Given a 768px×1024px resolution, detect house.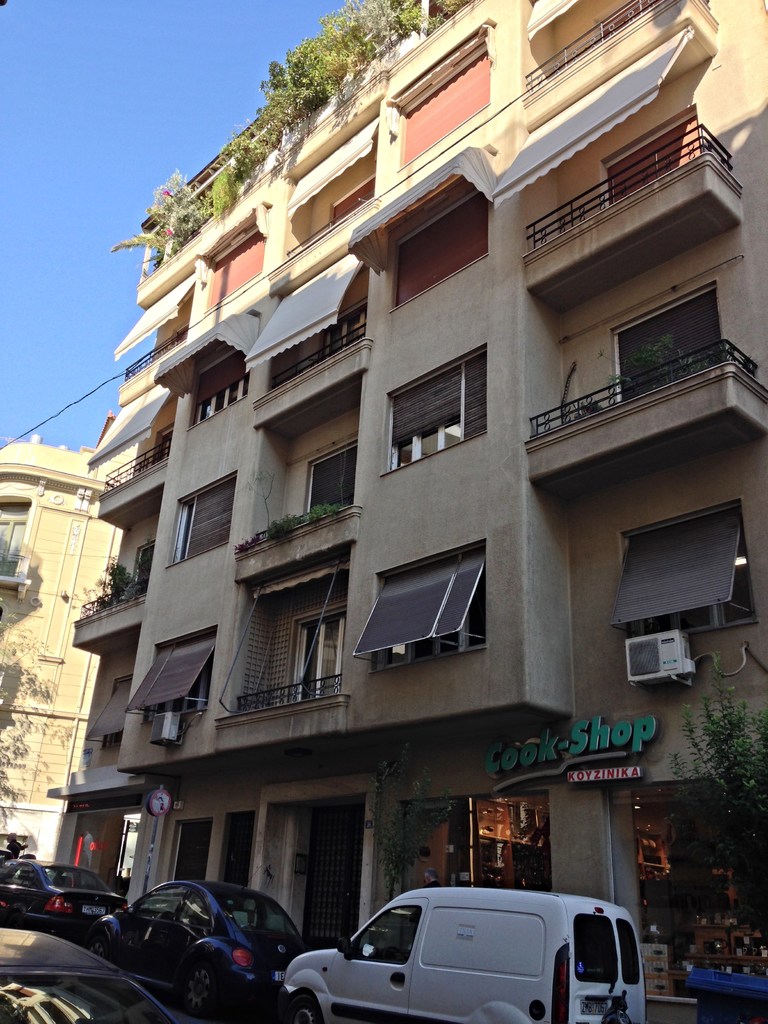
box=[0, 438, 126, 865].
